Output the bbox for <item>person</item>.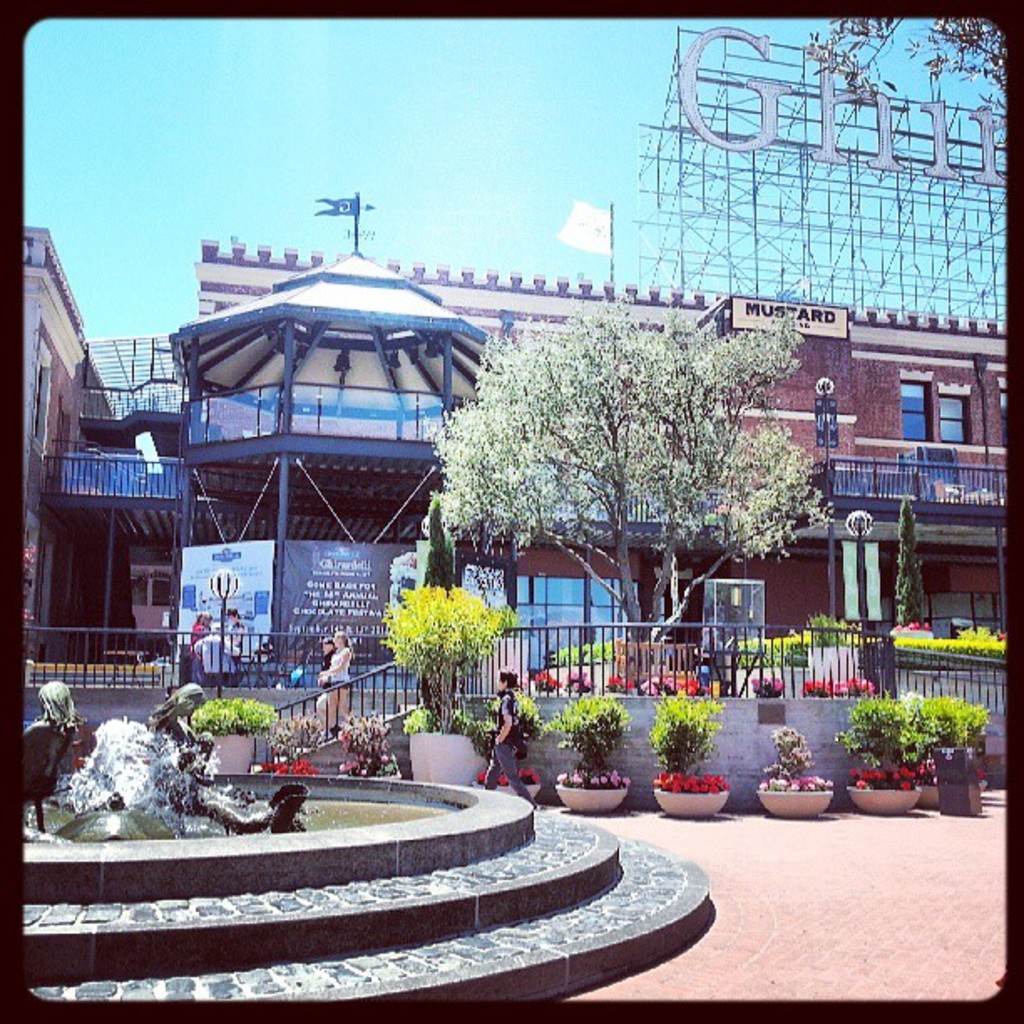
(x1=194, y1=624, x2=241, y2=679).
